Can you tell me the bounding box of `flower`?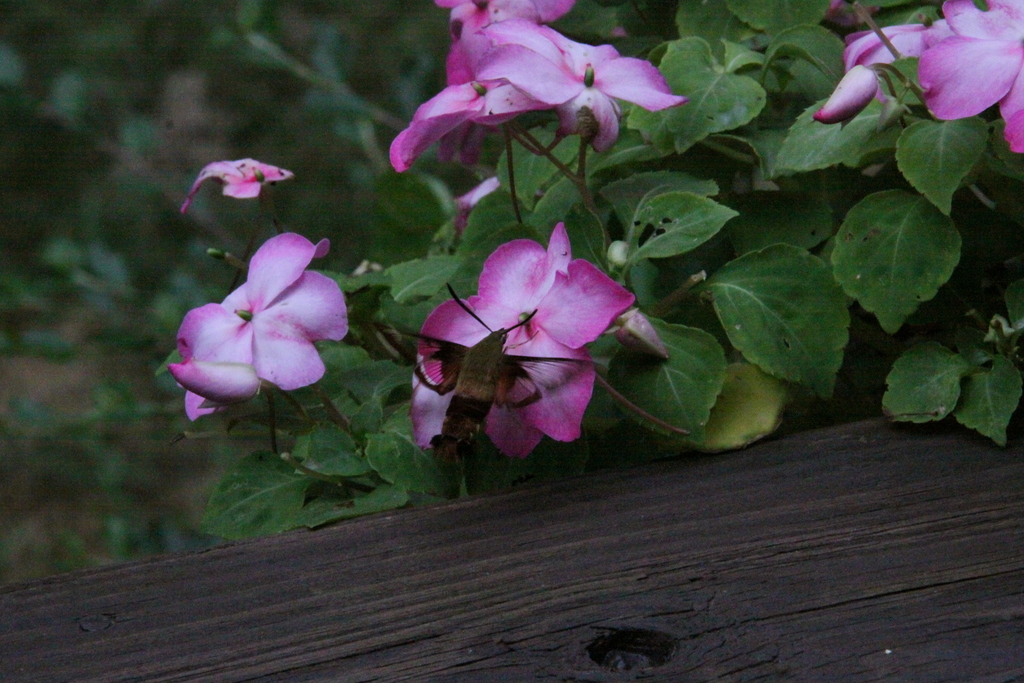
(left=452, top=178, right=505, bottom=233).
